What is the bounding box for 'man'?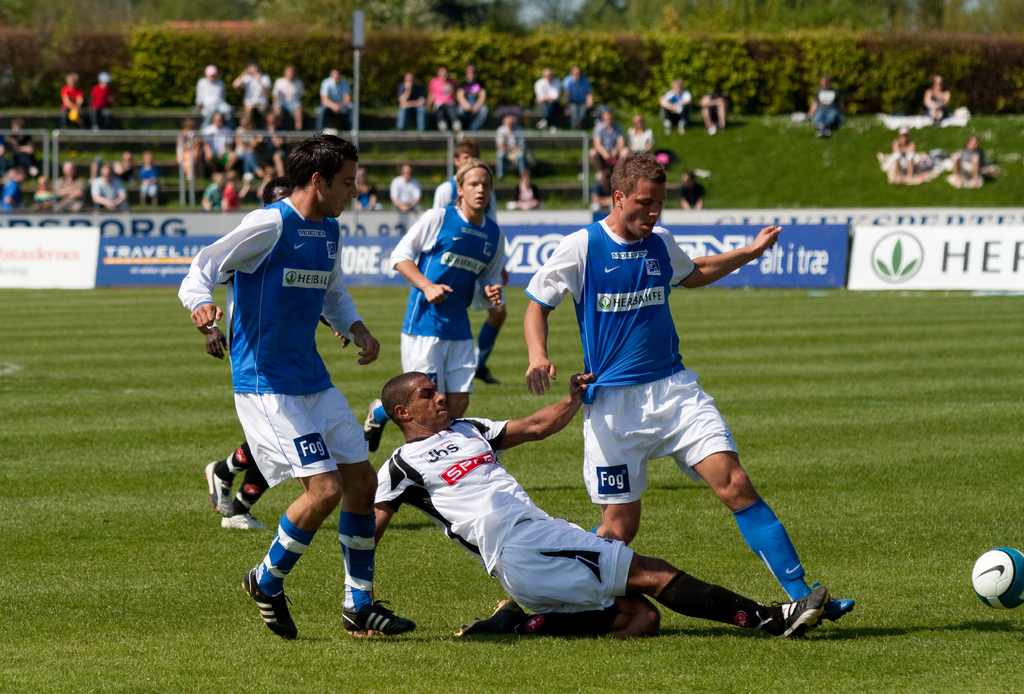
rect(349, 373, 830, 640).
